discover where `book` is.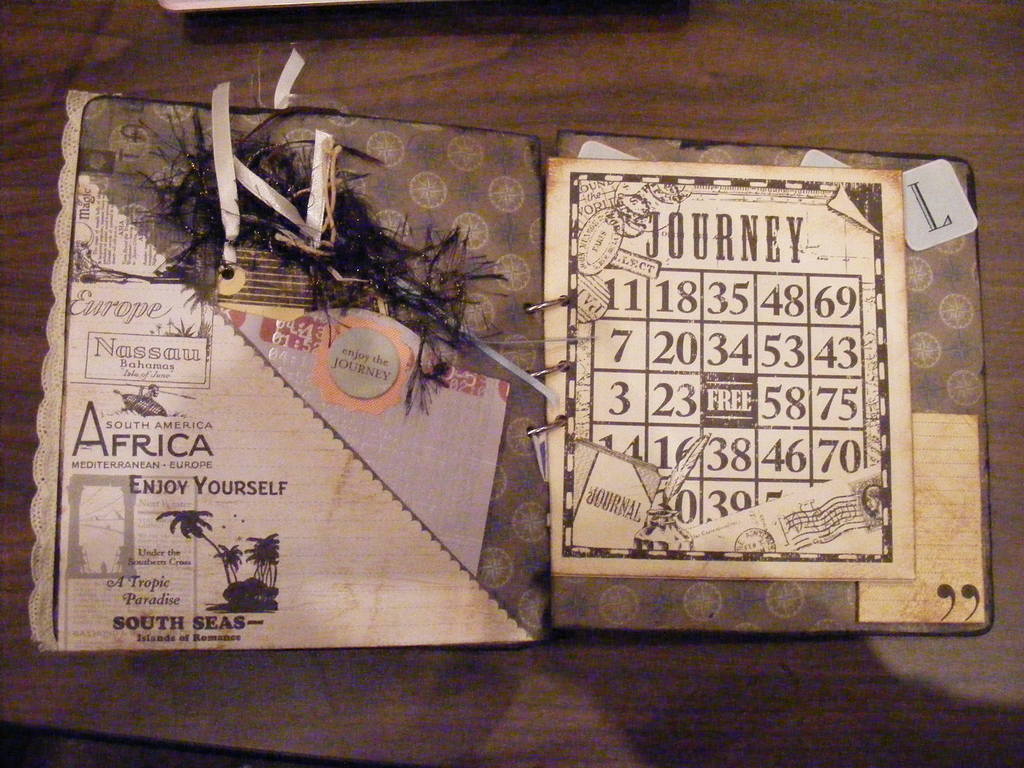
Discovered at [27, 84, 979, 652].
